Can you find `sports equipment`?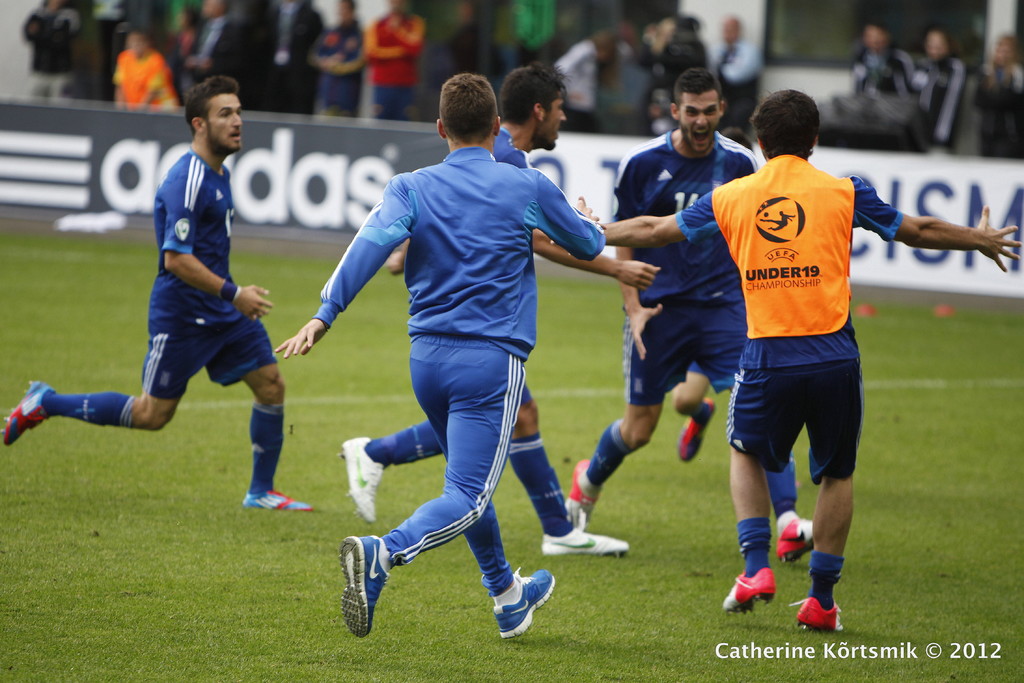
Yes, bounding box: bbox=(723, 561, 777, 618).
